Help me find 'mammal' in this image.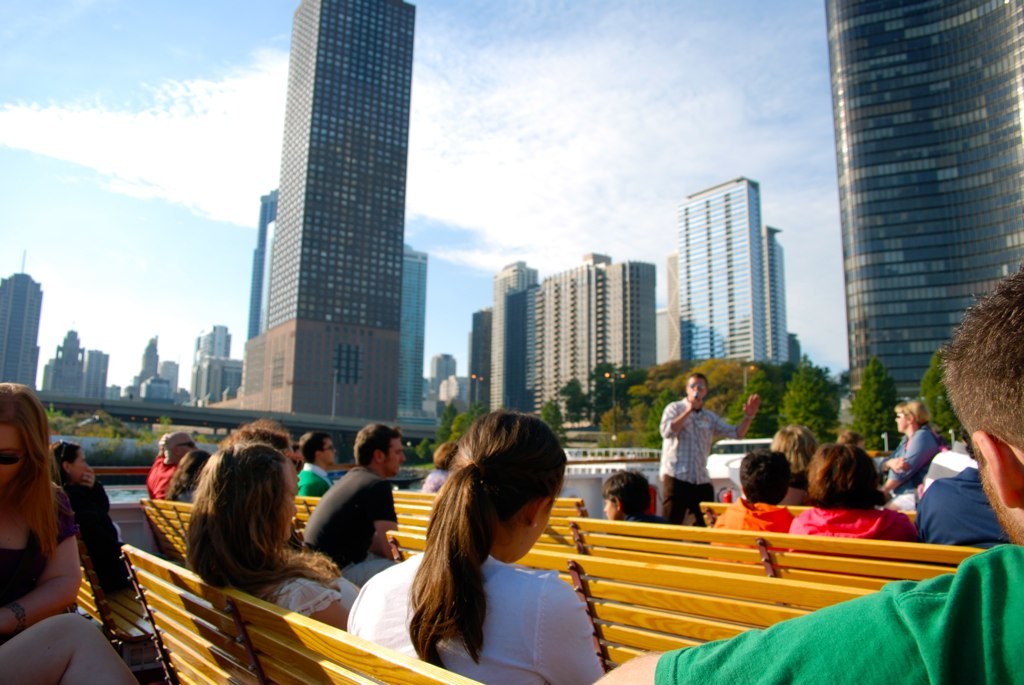
Found it: <box>920,433,975,489</box>.
